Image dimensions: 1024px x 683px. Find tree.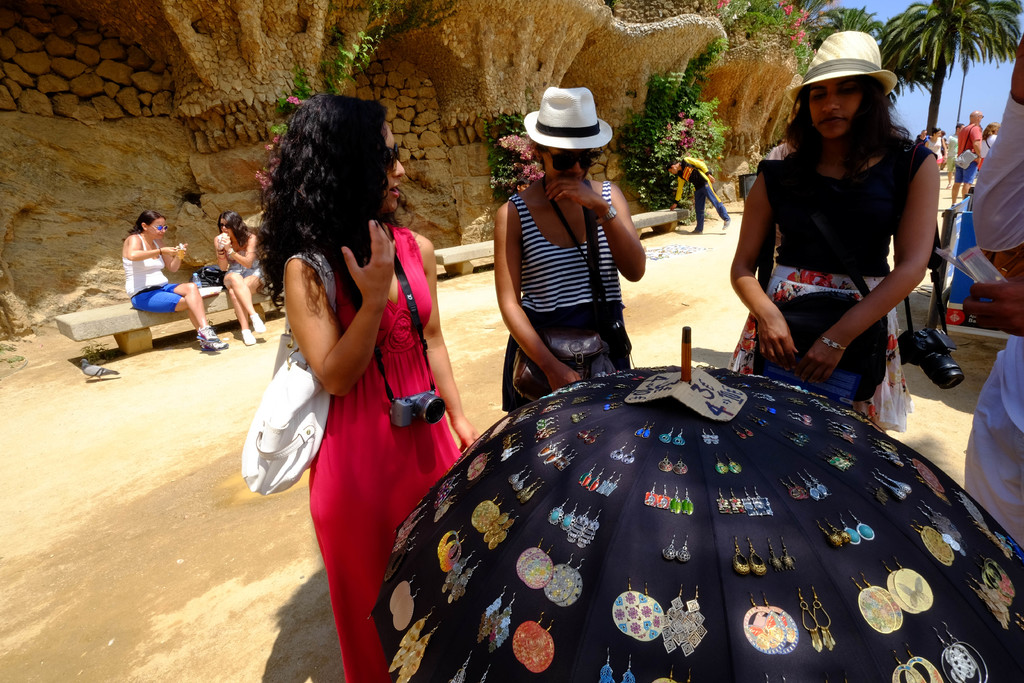
left=910, top=0, right=1015, bottom=165.
